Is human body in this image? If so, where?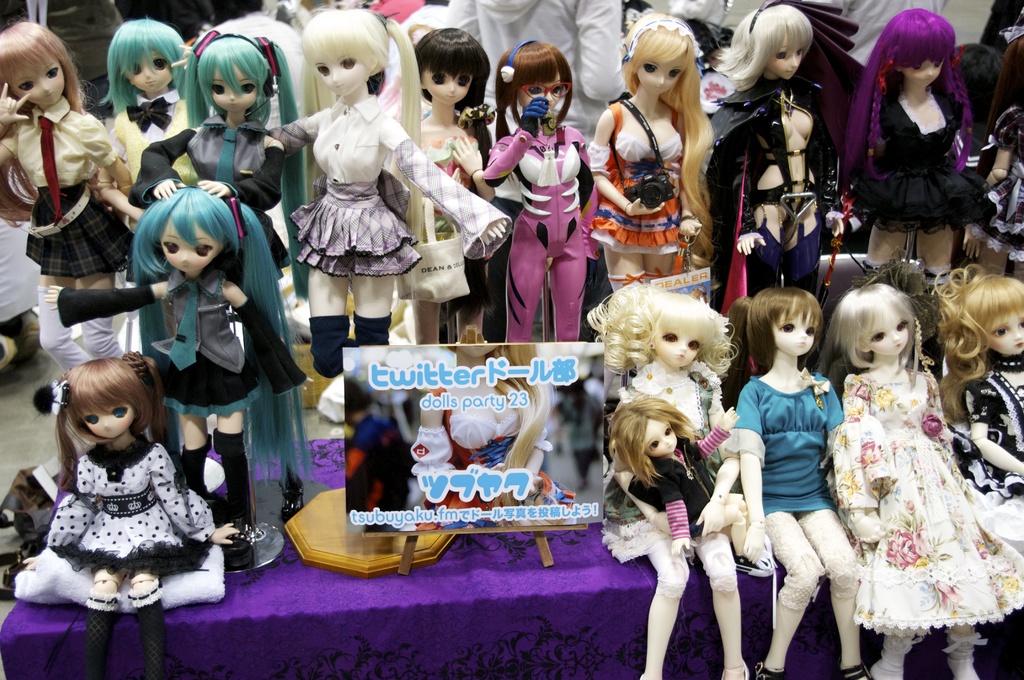
Yes, at [left=460, top=109, right=598, bottom=354].
